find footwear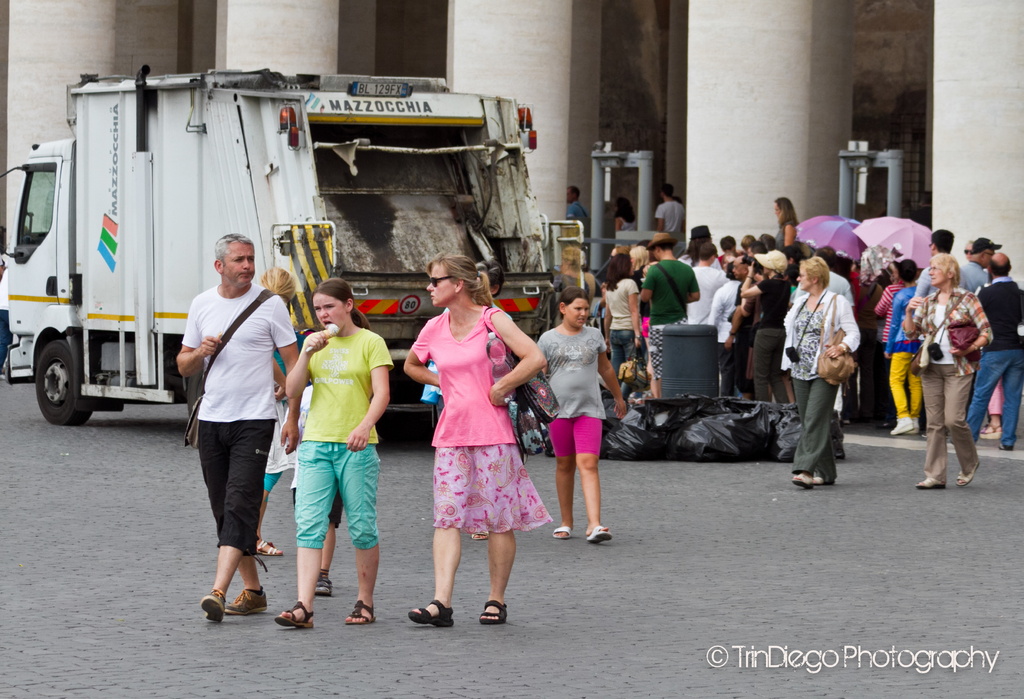
BBox(277, 602, 321, 629)
